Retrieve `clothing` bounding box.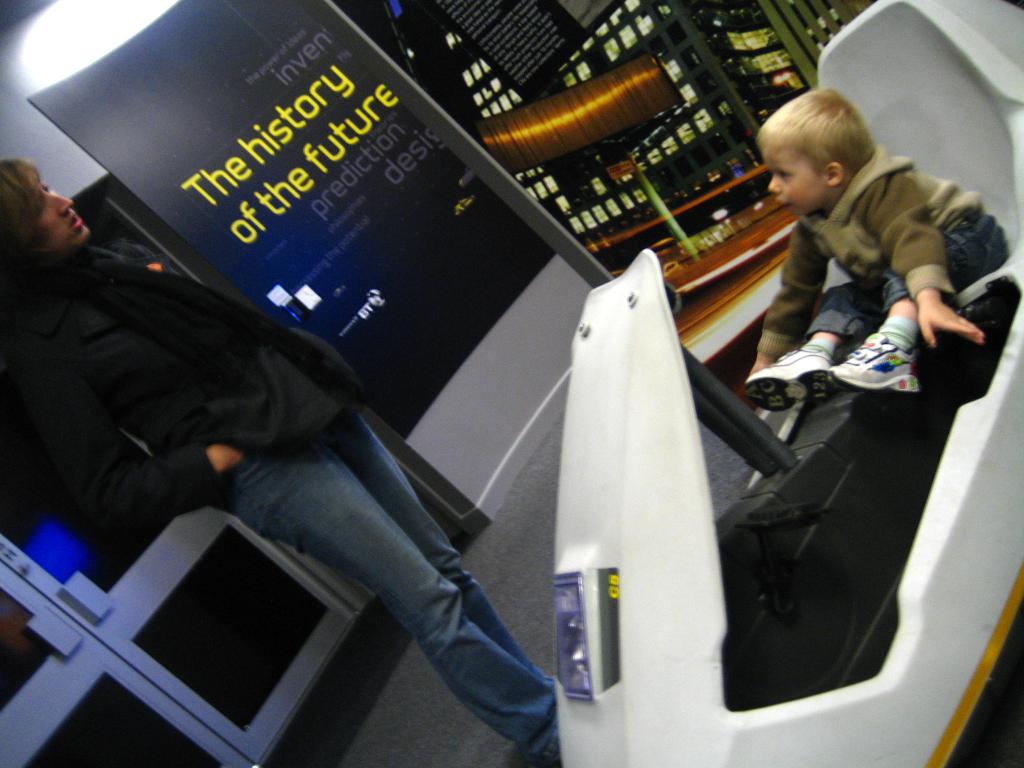
Bounding box: x1=0, y1=255, x2=559, y2=765.
